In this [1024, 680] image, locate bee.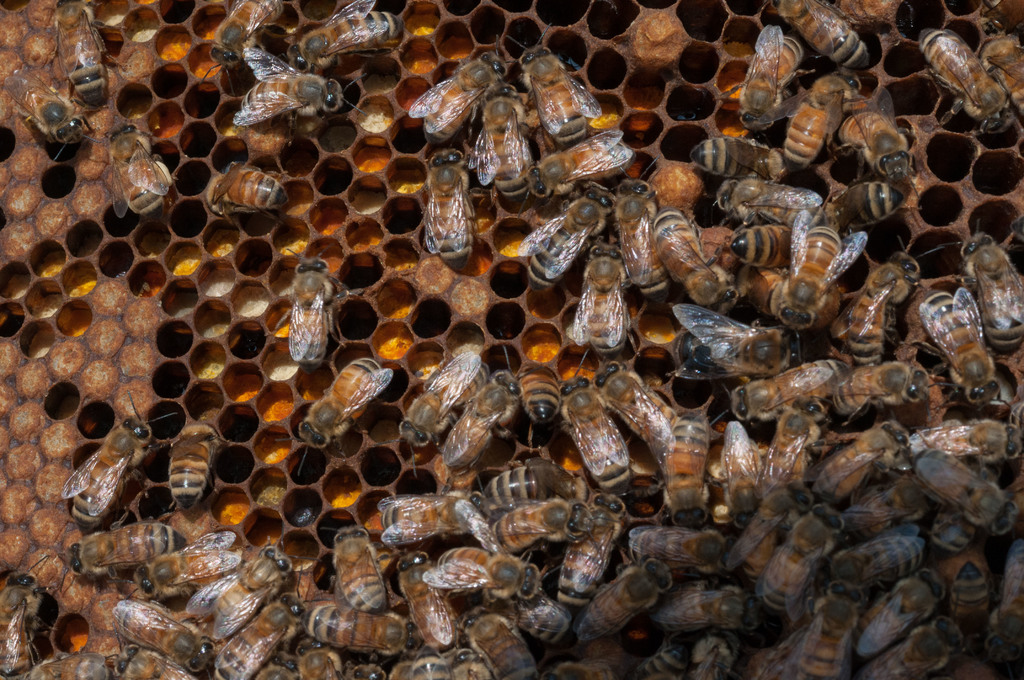
Bounding box: <bbox>864, 608, 965, 679</bbox>.
